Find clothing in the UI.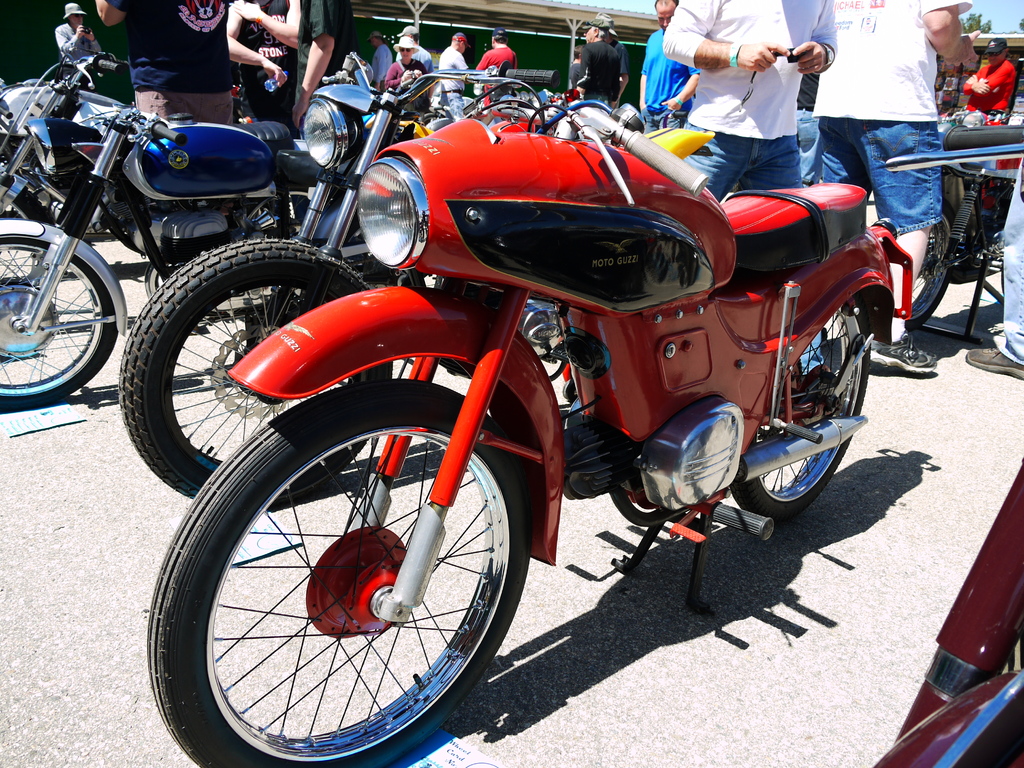
UI element at (x1=371, y1=45, x2=391, y2=94).
